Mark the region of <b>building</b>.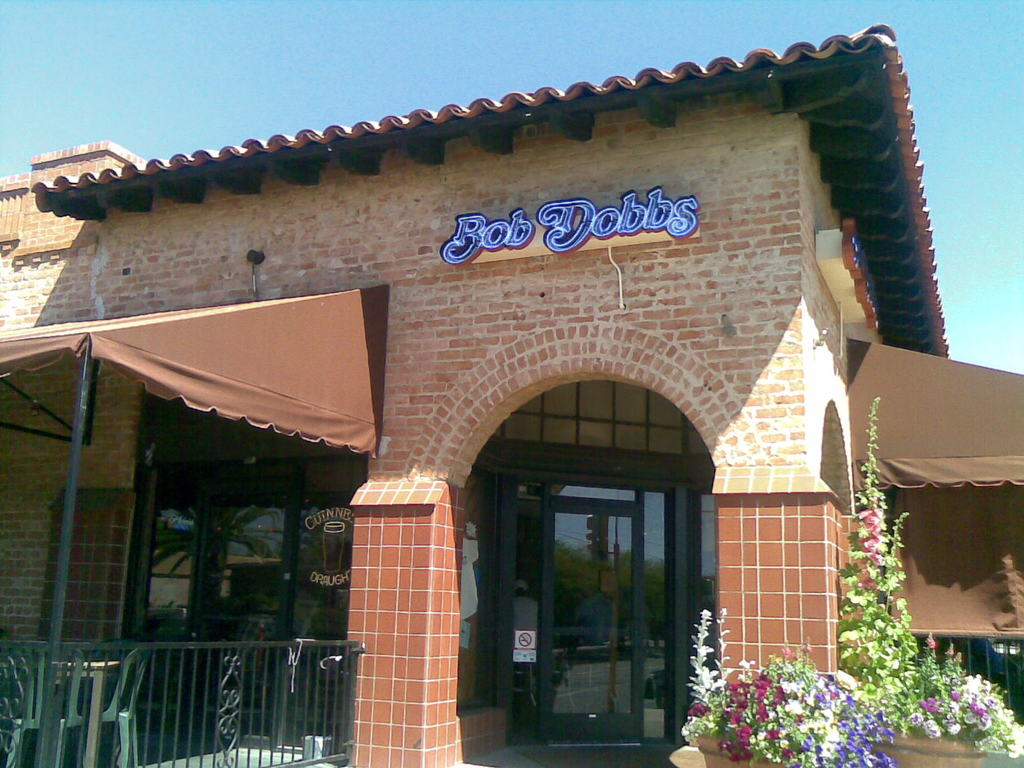
Region: x1=0 y1=20 x2=1023 y2=767.
